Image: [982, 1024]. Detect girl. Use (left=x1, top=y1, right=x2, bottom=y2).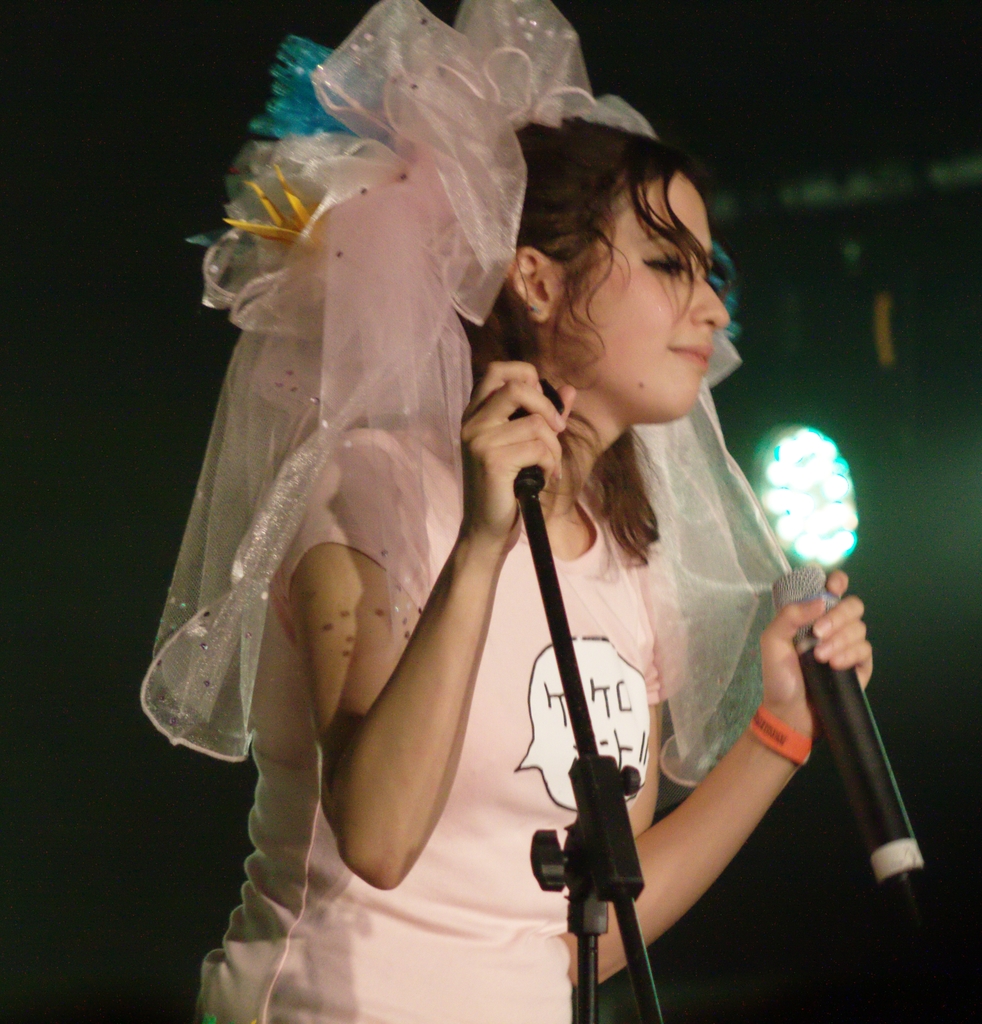
(left=137, top=0, right=869, bottom=1023).
